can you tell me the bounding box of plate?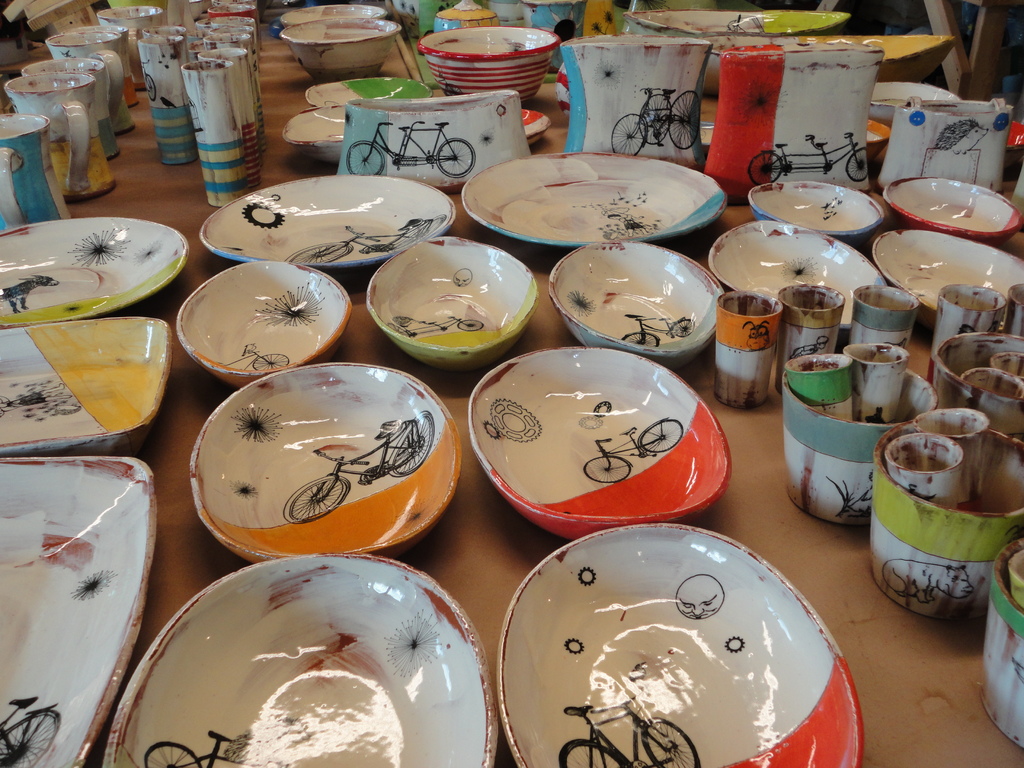
(x1=200, y1=171, x2=456, y2=276).
